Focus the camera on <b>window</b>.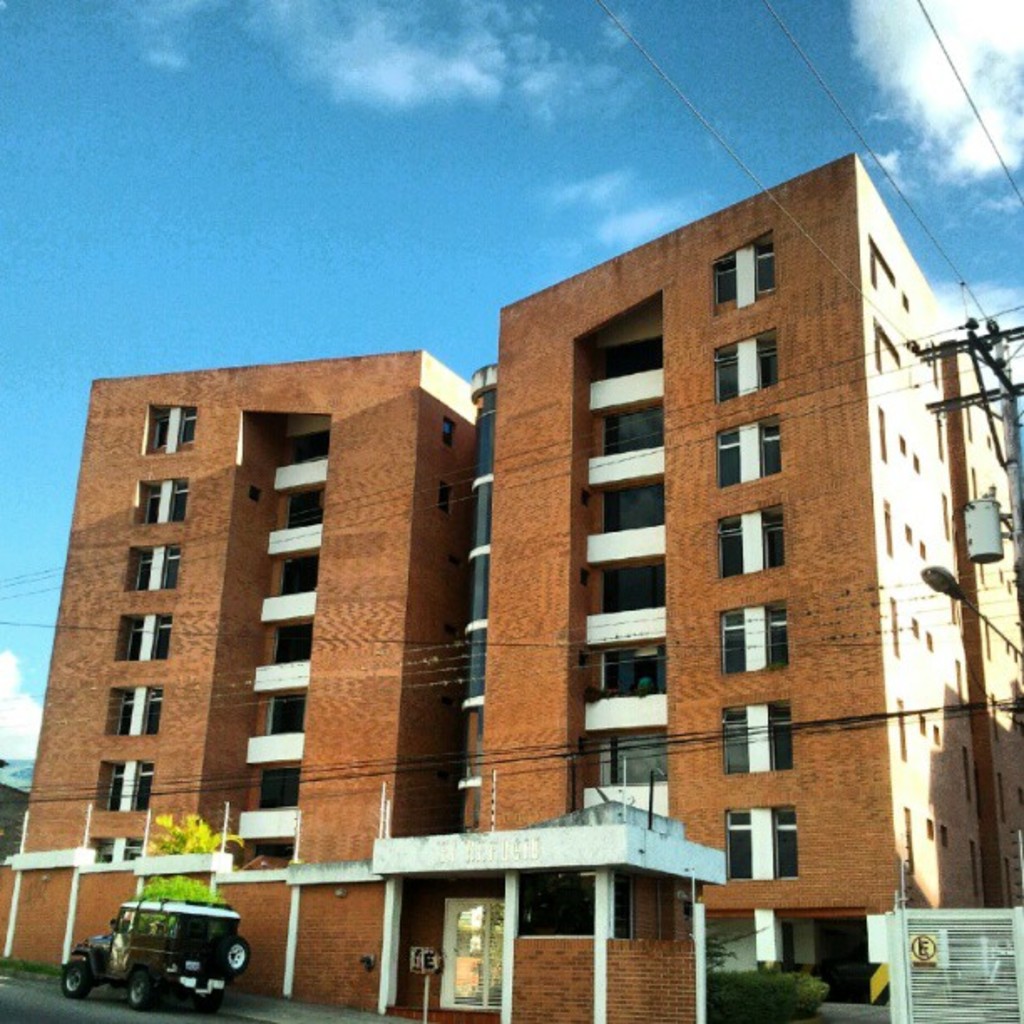
Focus region: (105, 765, 152, 810).
